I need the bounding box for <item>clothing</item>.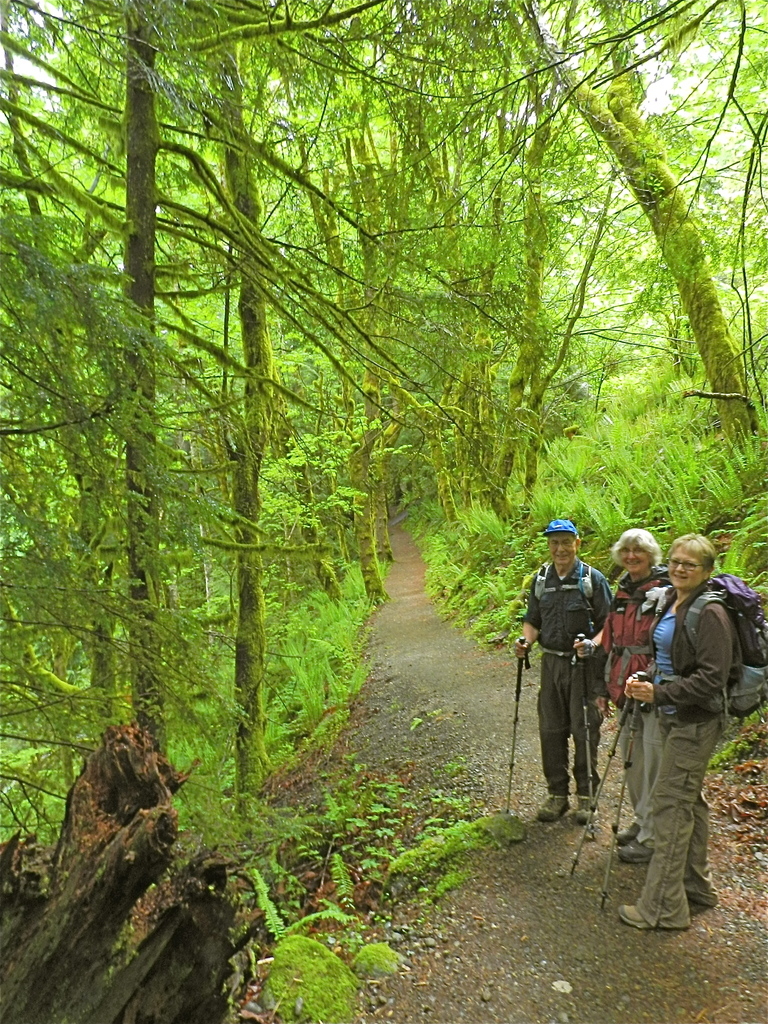
Here it is: left=596, top=574, right=663, bottom=829.
